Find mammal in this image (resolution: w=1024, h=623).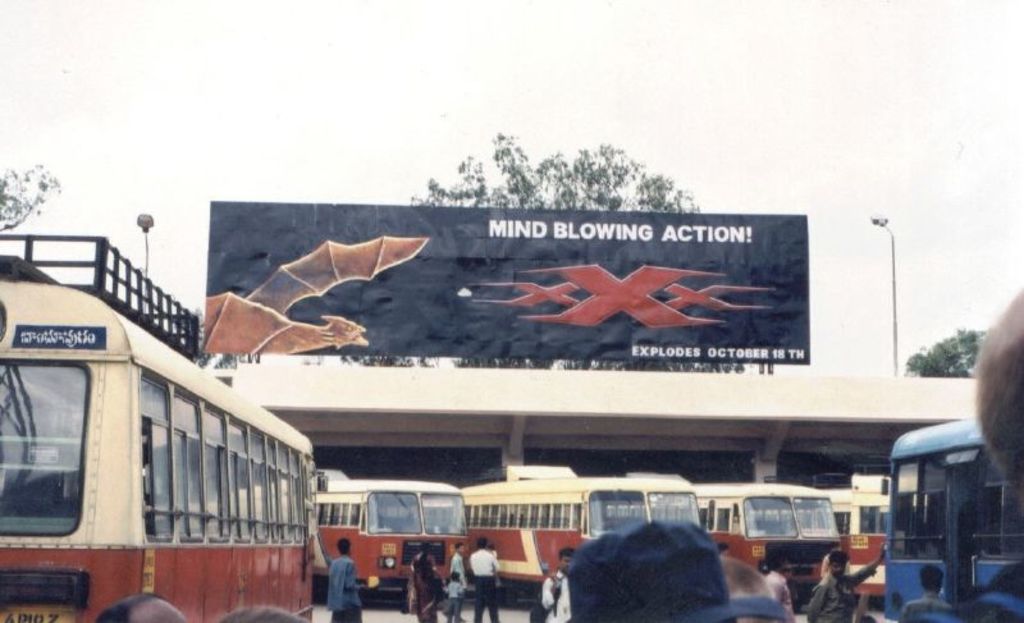
[left=466, top=535, right=500, bottom=622].
